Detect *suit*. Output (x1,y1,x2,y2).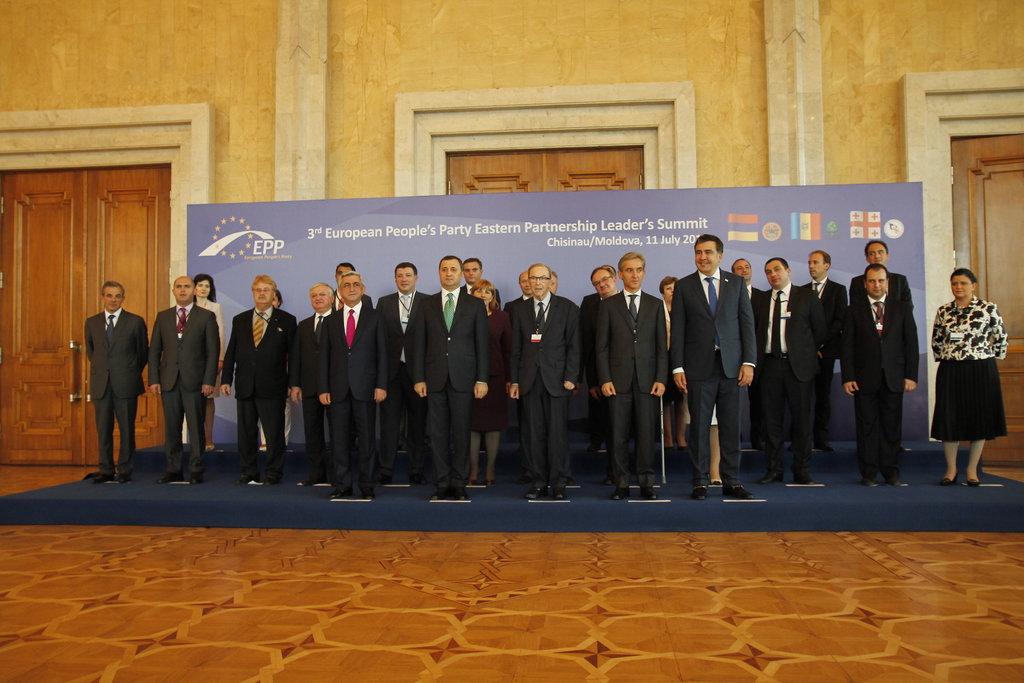
(659,300,687,403).
